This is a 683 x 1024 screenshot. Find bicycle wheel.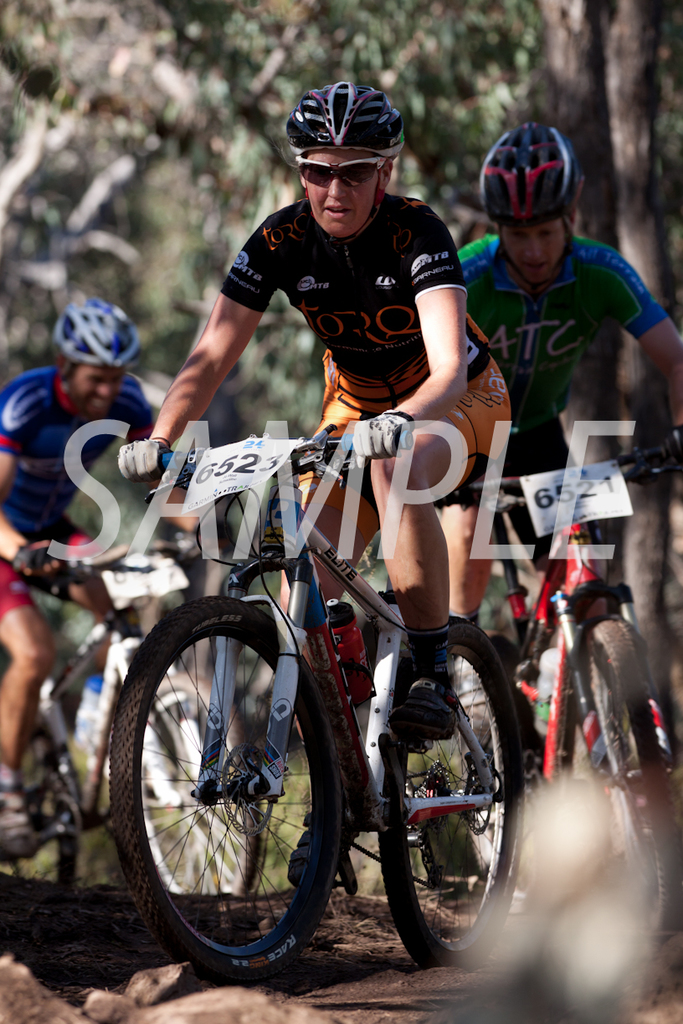
Bounding box: <region>544, 617, 682, 940</region>.
